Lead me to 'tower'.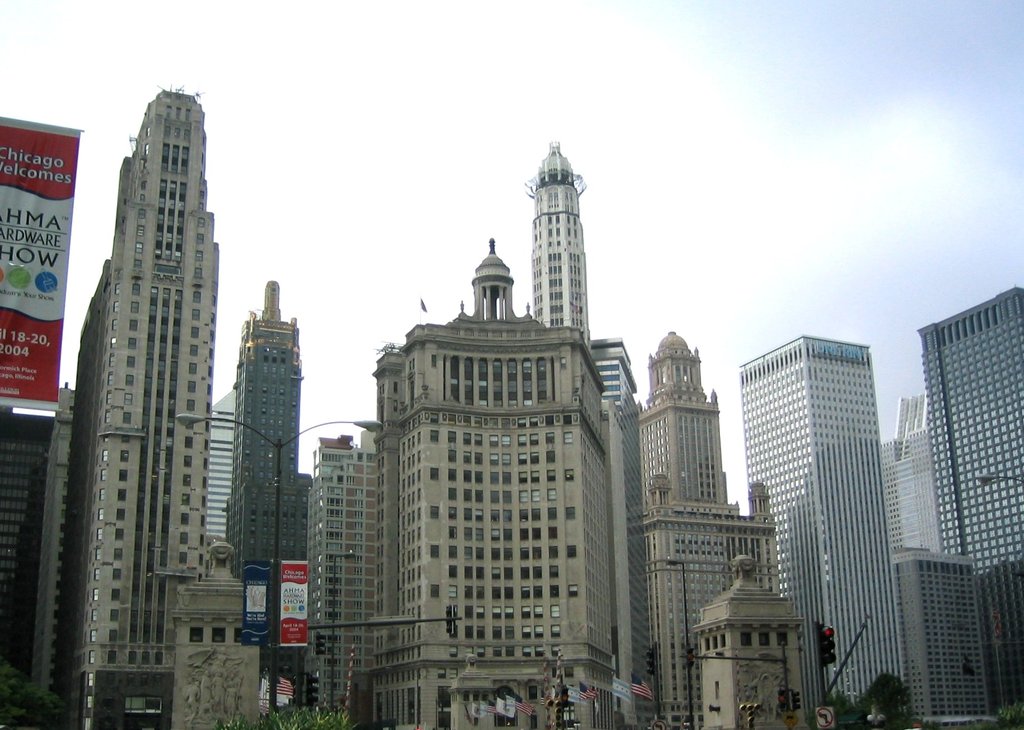
Lead to pyautogui.locateOnScreen(76, 83, 215, 729).
